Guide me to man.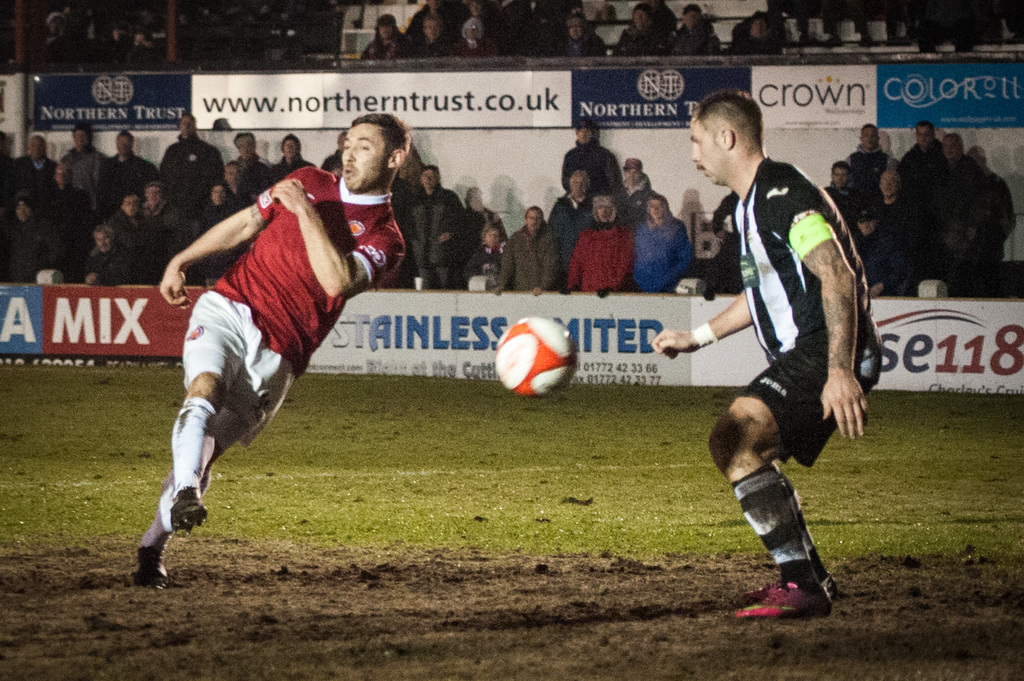
Guidance: box(455, 15, 500, 59).
